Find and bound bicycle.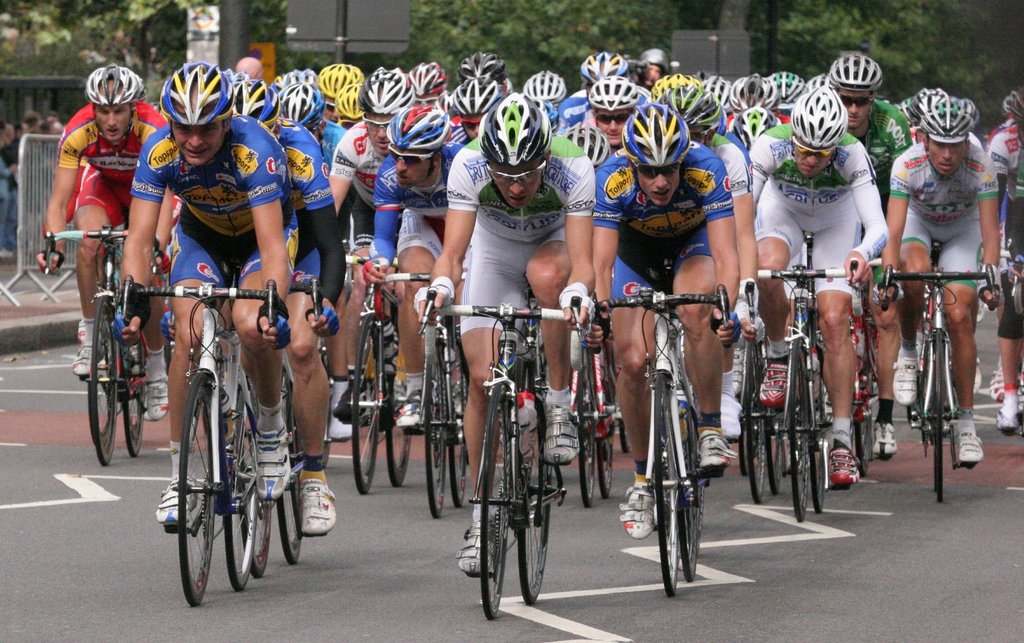
Bound: detection(539, 295, 629, 508).
